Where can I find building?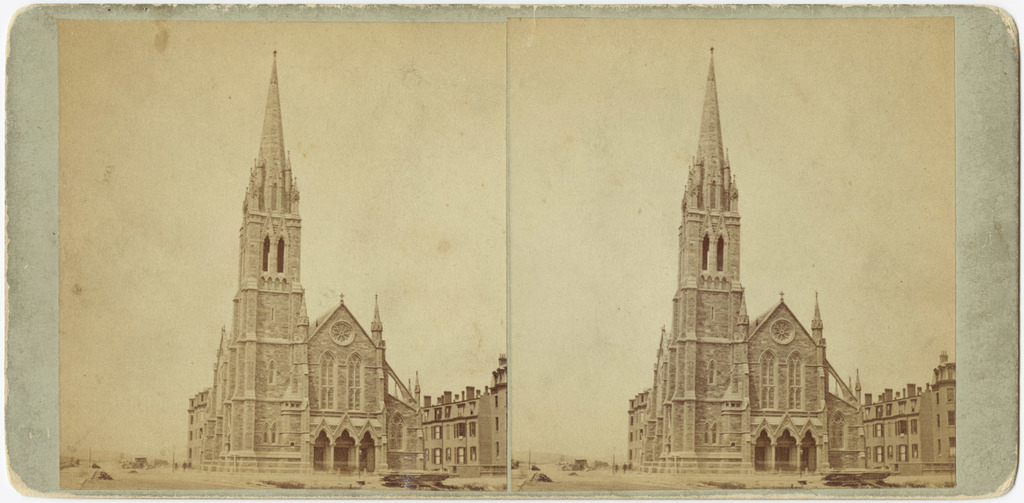
You can find it at 858/353/965/470.
